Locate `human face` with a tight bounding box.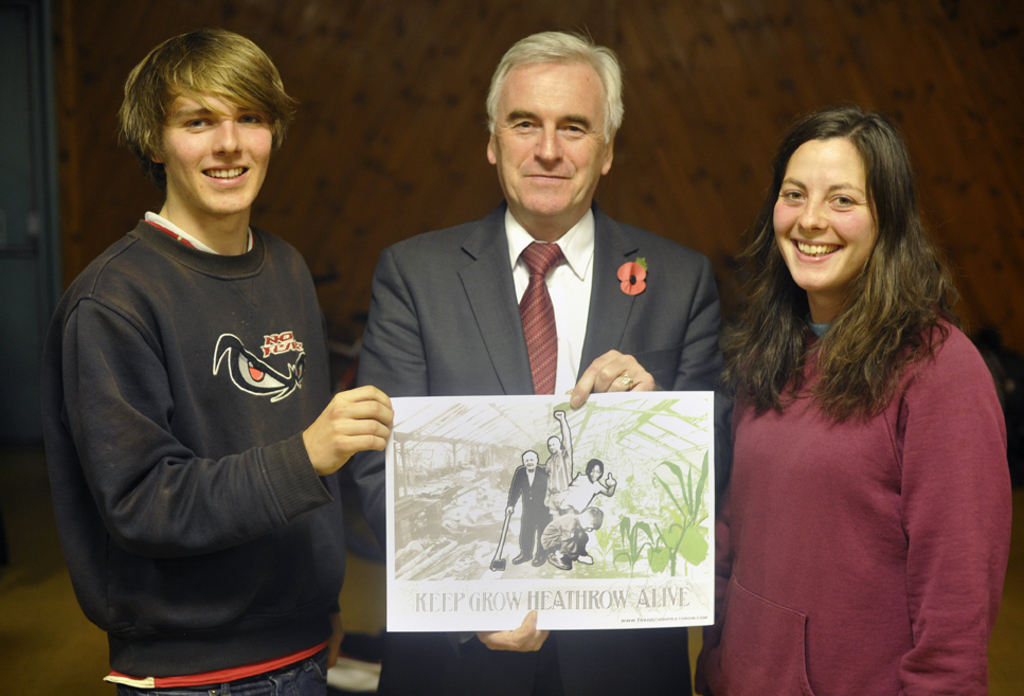
bbox=(165, 95, 271, 218).
